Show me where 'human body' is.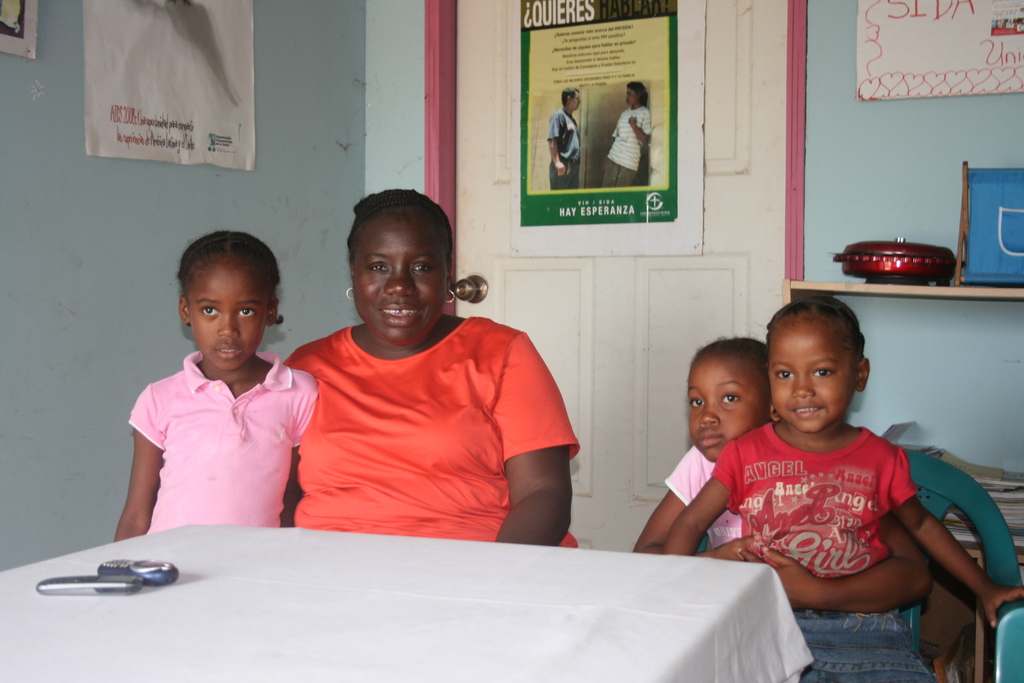
'human body' is at {"left": 628, "top": 334, "right": 788, "bottom": 550}.
